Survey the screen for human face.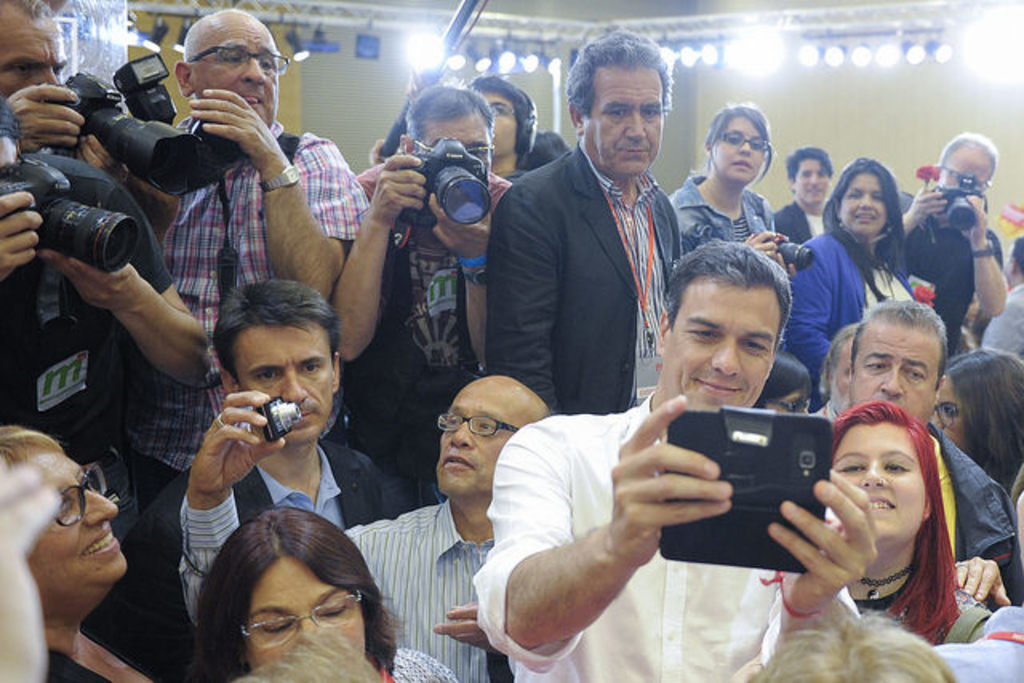
Survey found: <region>246, 557, 365, 675</region>.
